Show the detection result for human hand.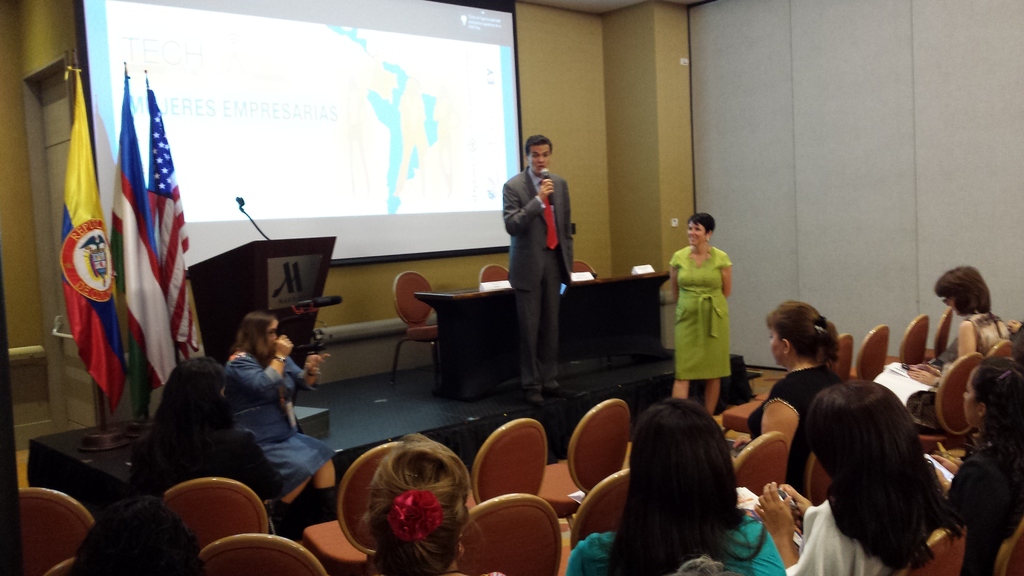
bbox=(904, 364, 937, 383).
